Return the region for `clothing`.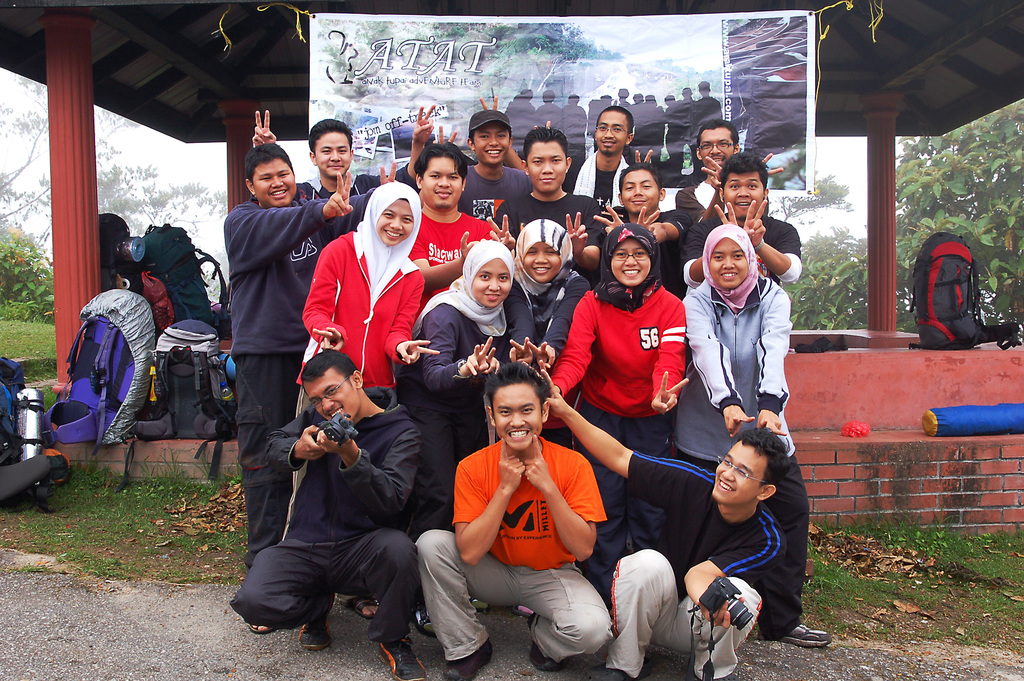
229 523 429 638.
